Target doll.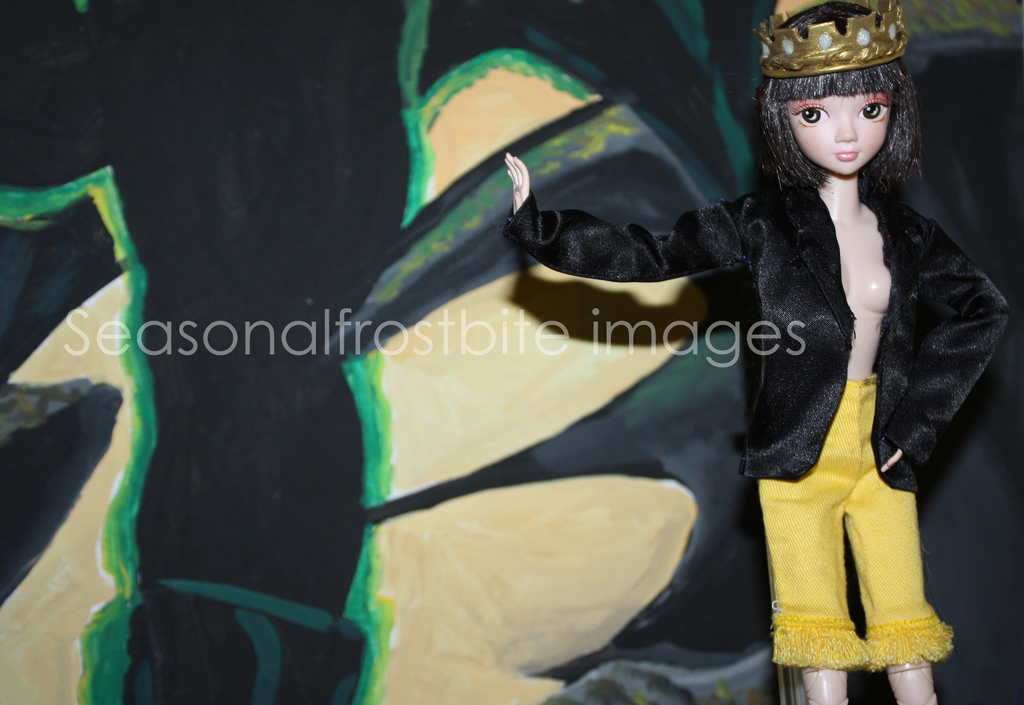
Target region: select_region(503, 0, 1013, 701).
